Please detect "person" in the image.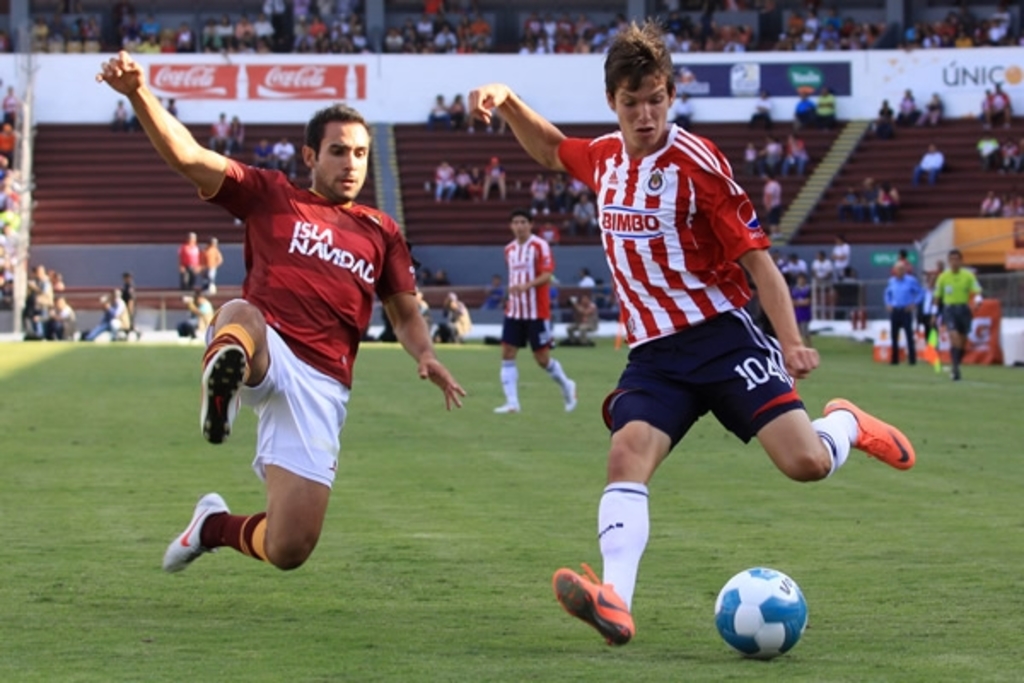
(384,0,486,48).
